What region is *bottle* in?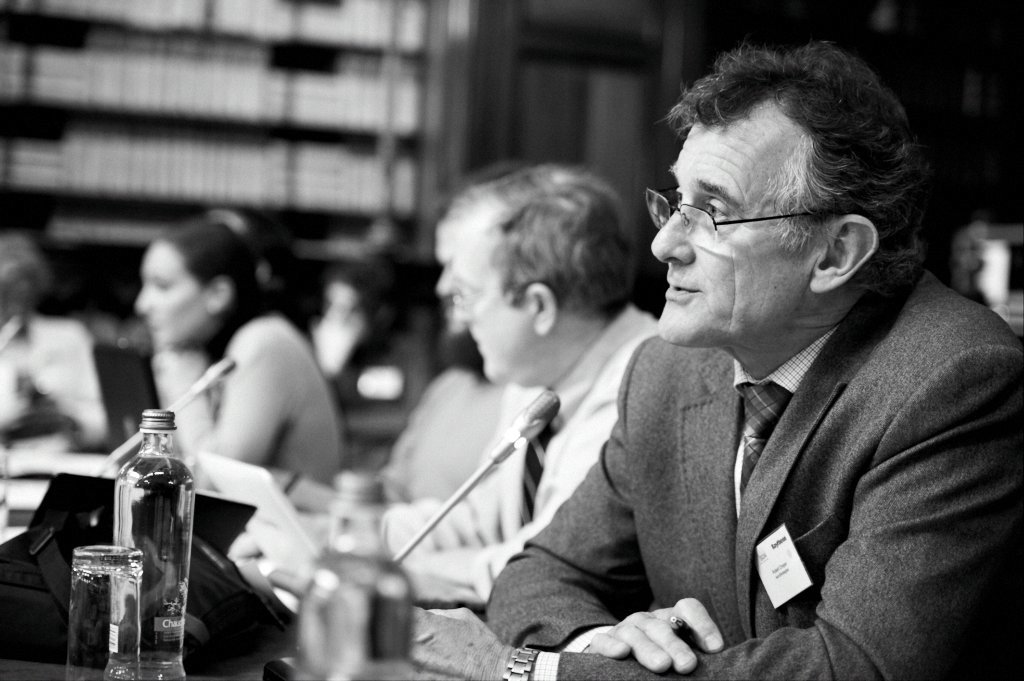
l=108, t=408, r=200, b=680.
